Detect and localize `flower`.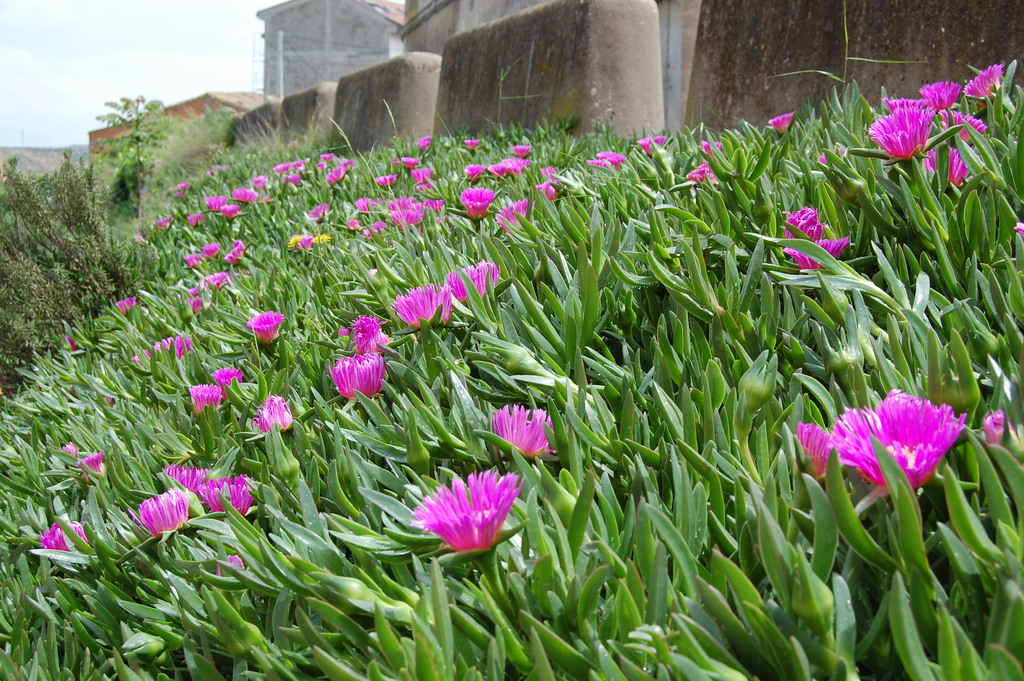
Localized at detection(336, 313, 390, 350).
